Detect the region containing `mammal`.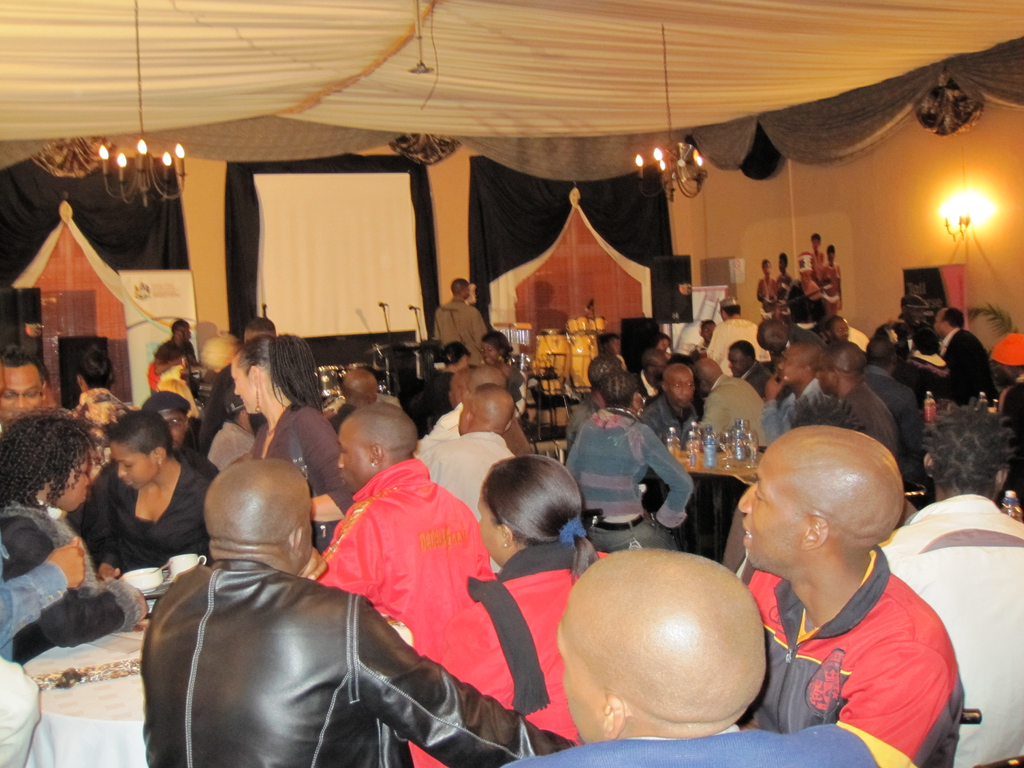
<region>794, 252, 824, 326</region>.
